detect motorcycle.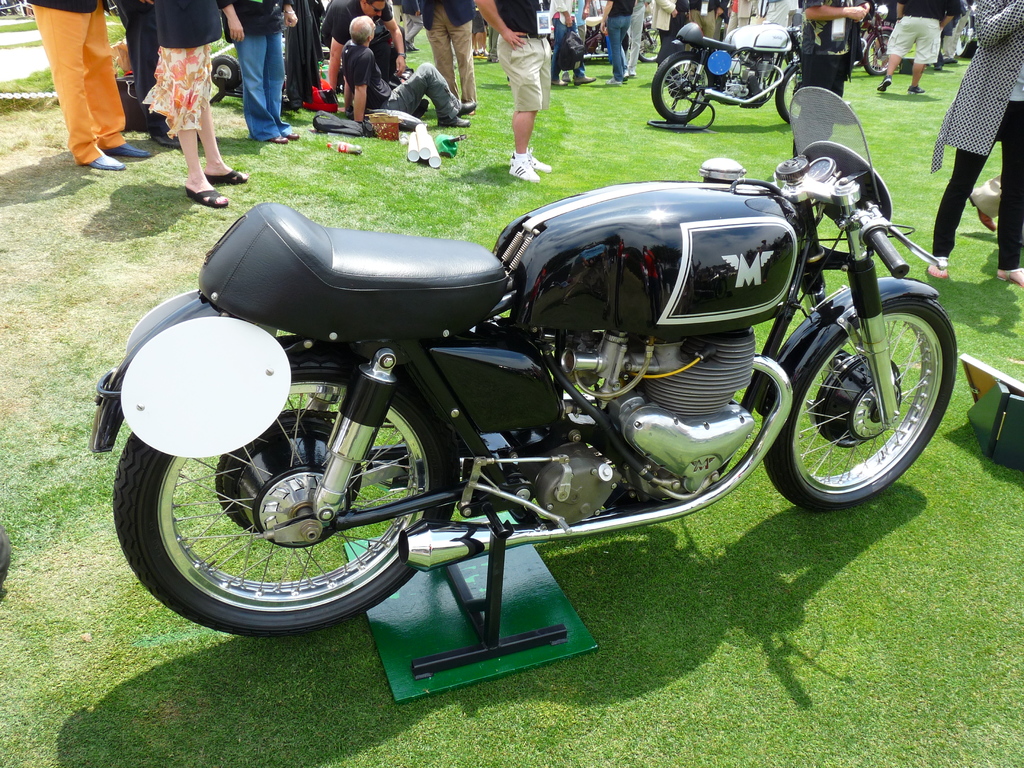
Detected at 84, 134, 890, 666.
